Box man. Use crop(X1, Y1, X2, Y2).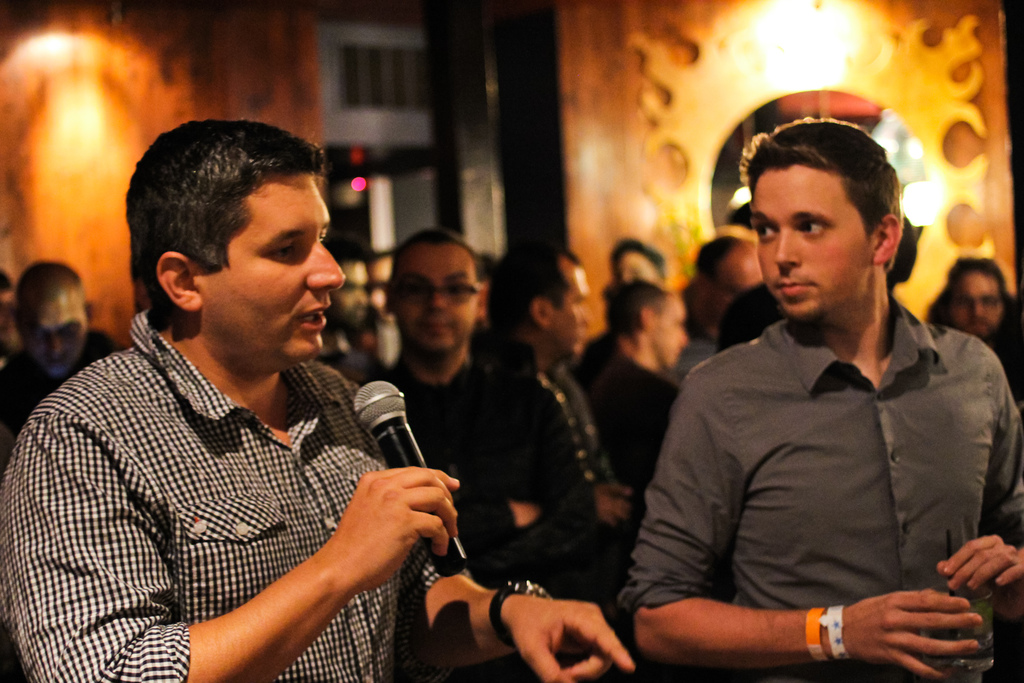
crop(371, 246, 403, 347).
